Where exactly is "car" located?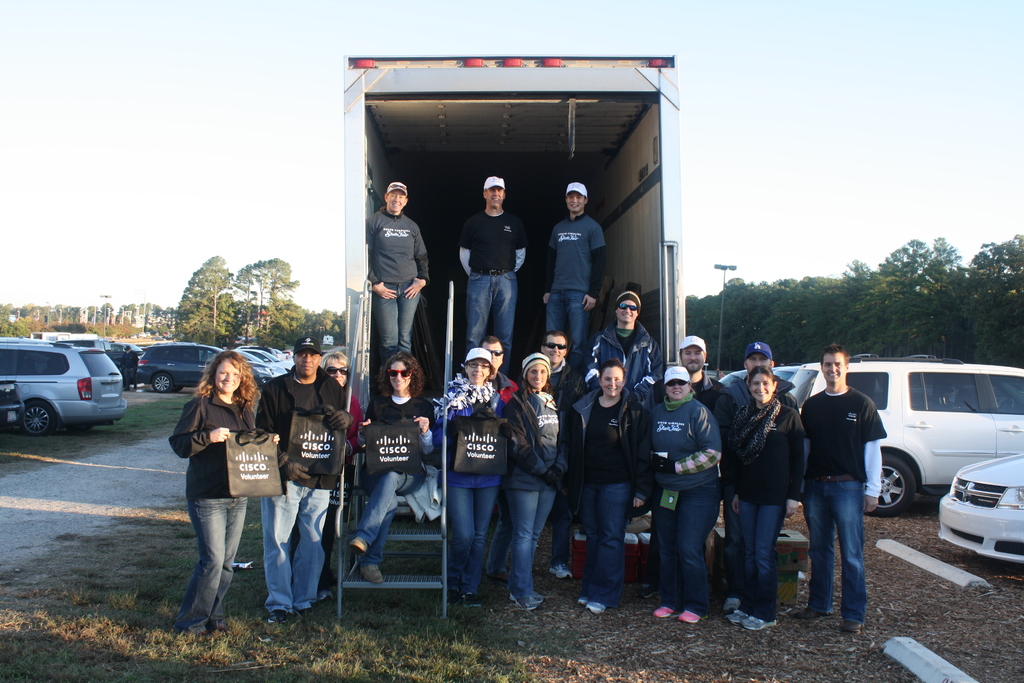
Its bounding box is 771,366,801,382.
